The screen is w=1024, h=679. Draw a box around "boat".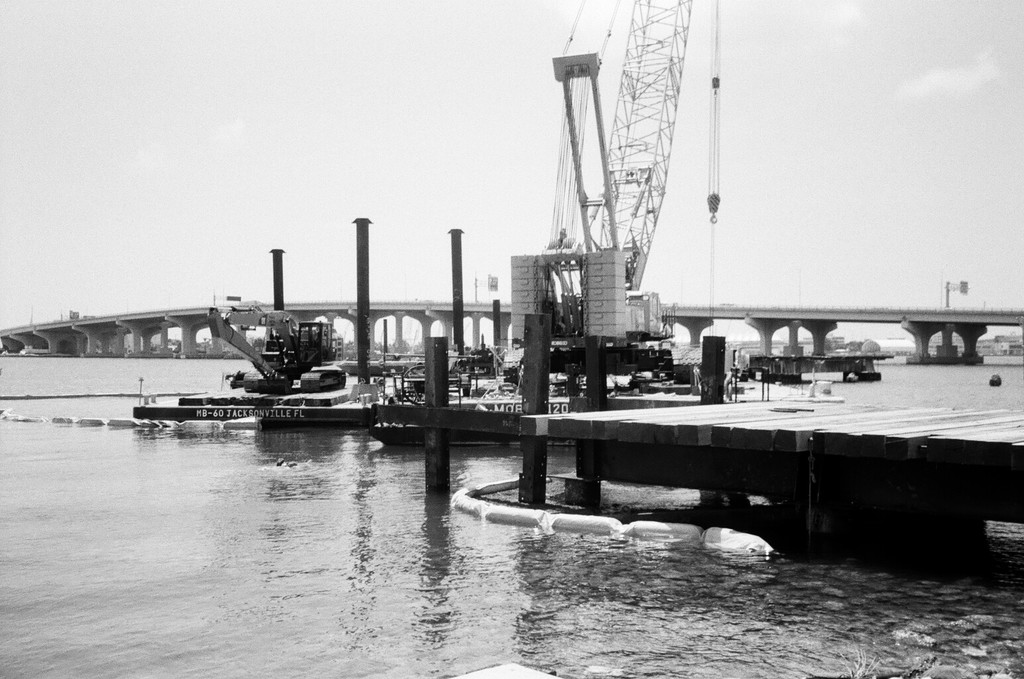
rect(359, 374, 706, 449).
